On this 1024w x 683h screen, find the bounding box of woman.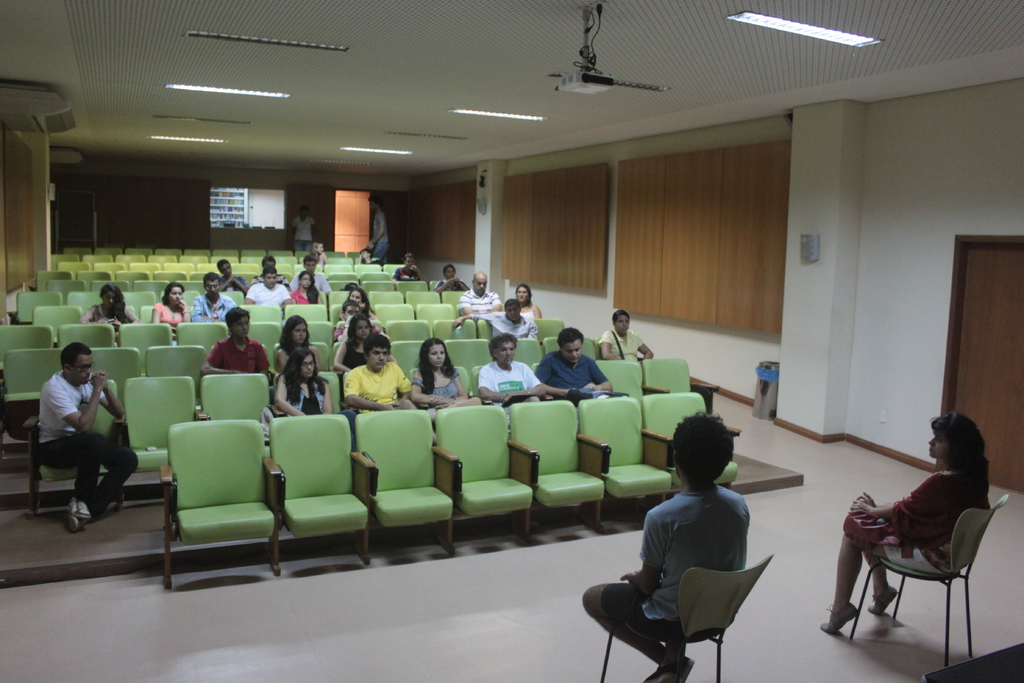
Bounding box: bbox=(275, 315, 334, 375).
